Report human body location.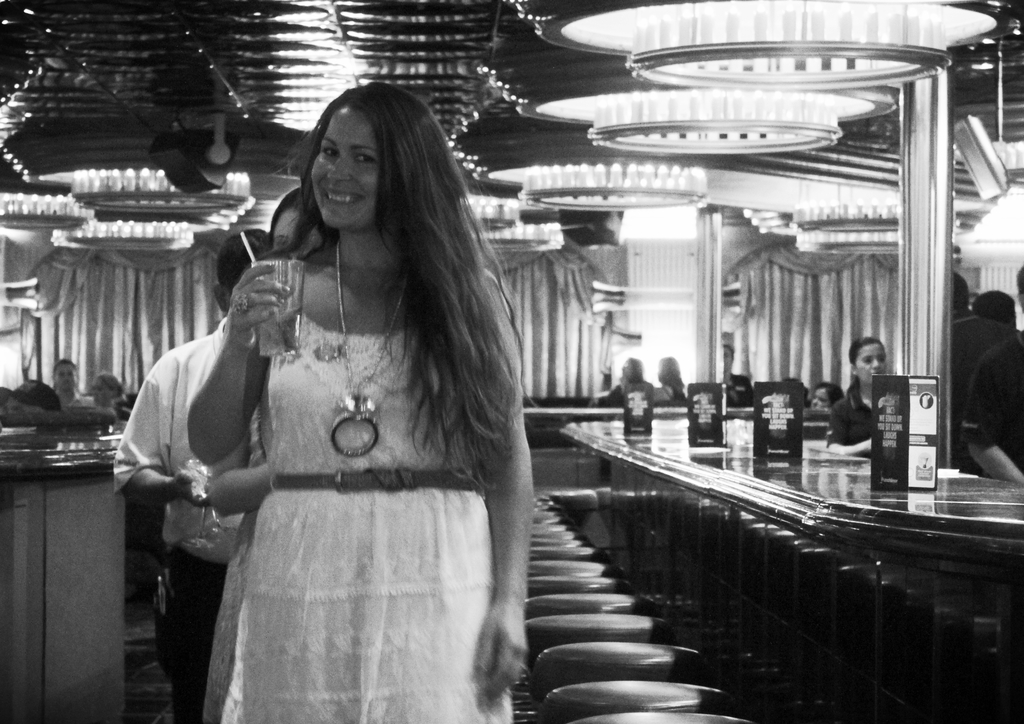
Report: <region>60, 393, 97, 407</region>.
